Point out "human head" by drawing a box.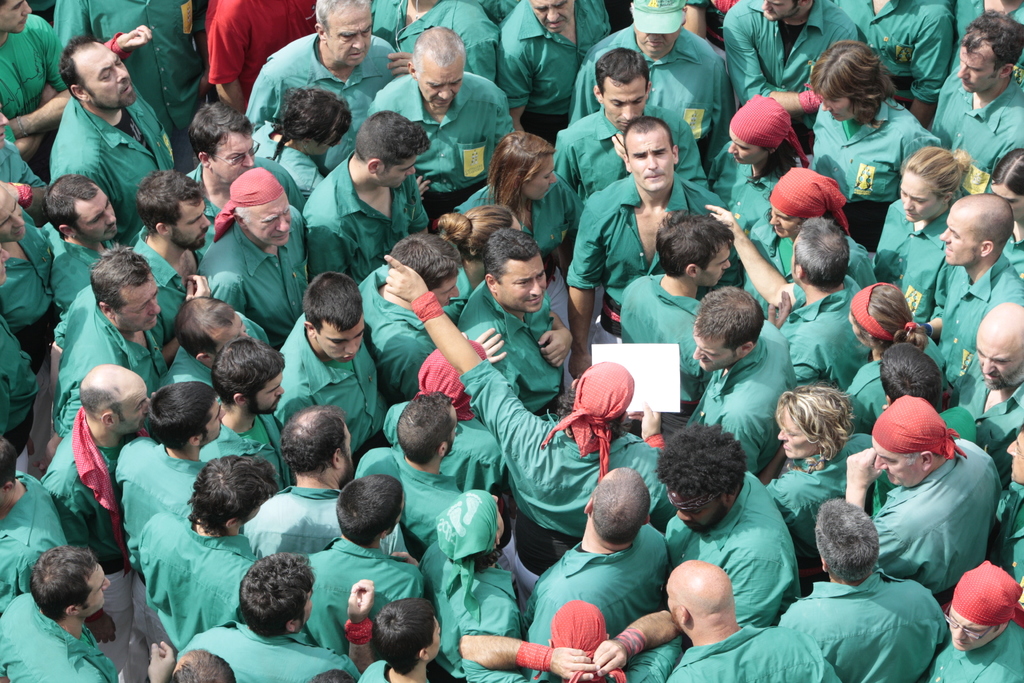
detection(1006, 420, 1023, 483).
